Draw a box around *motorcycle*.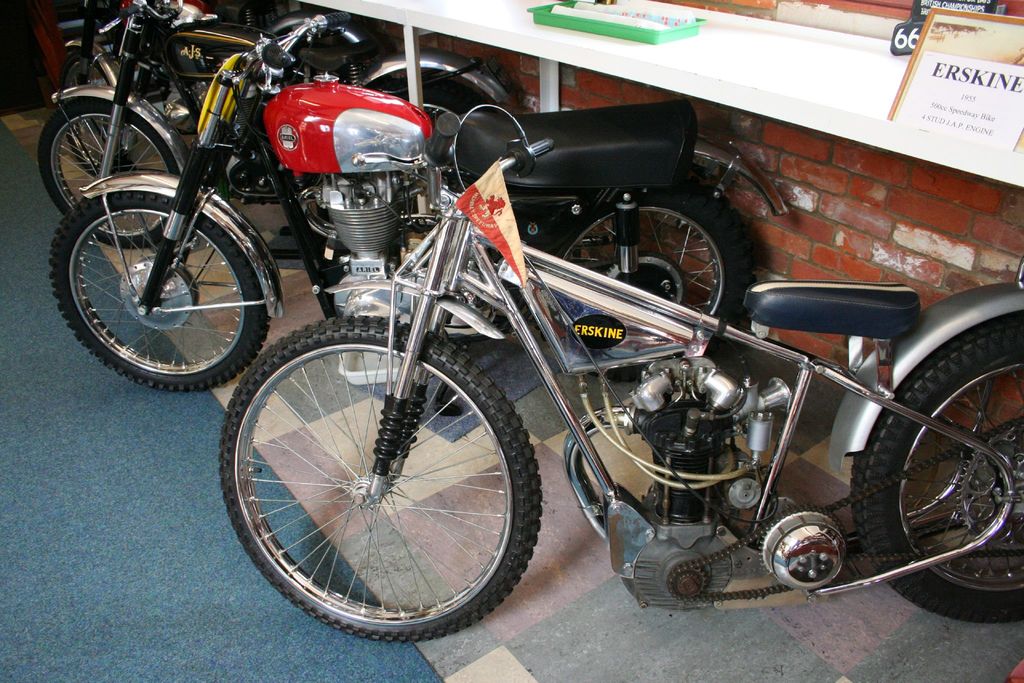
locate(49, 12, 789, 390).
